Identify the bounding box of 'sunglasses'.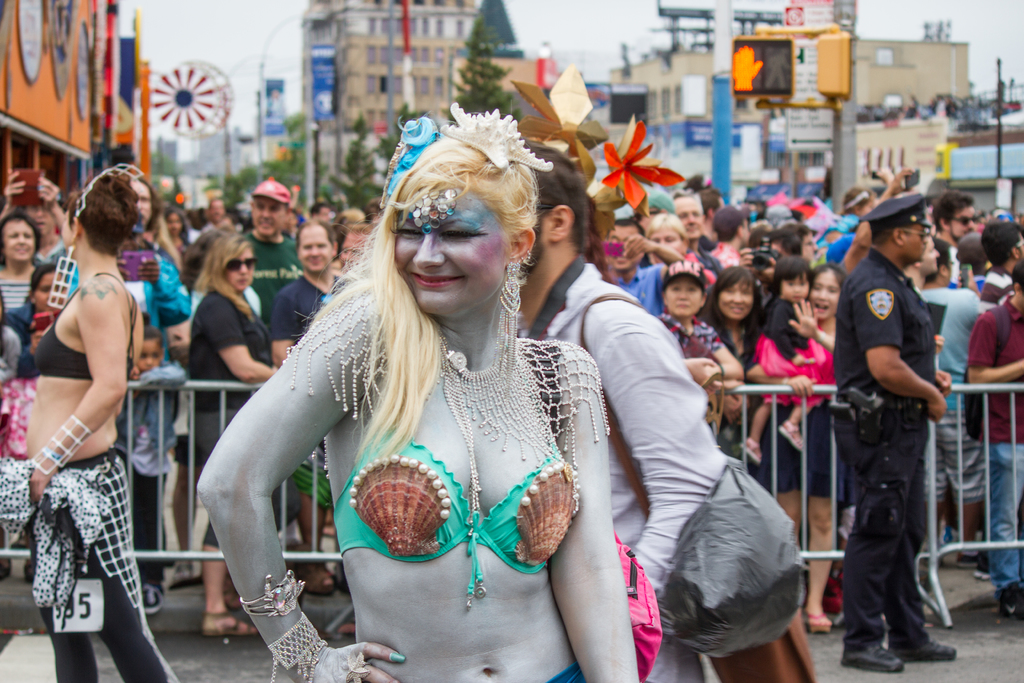
223,254,256,276.
